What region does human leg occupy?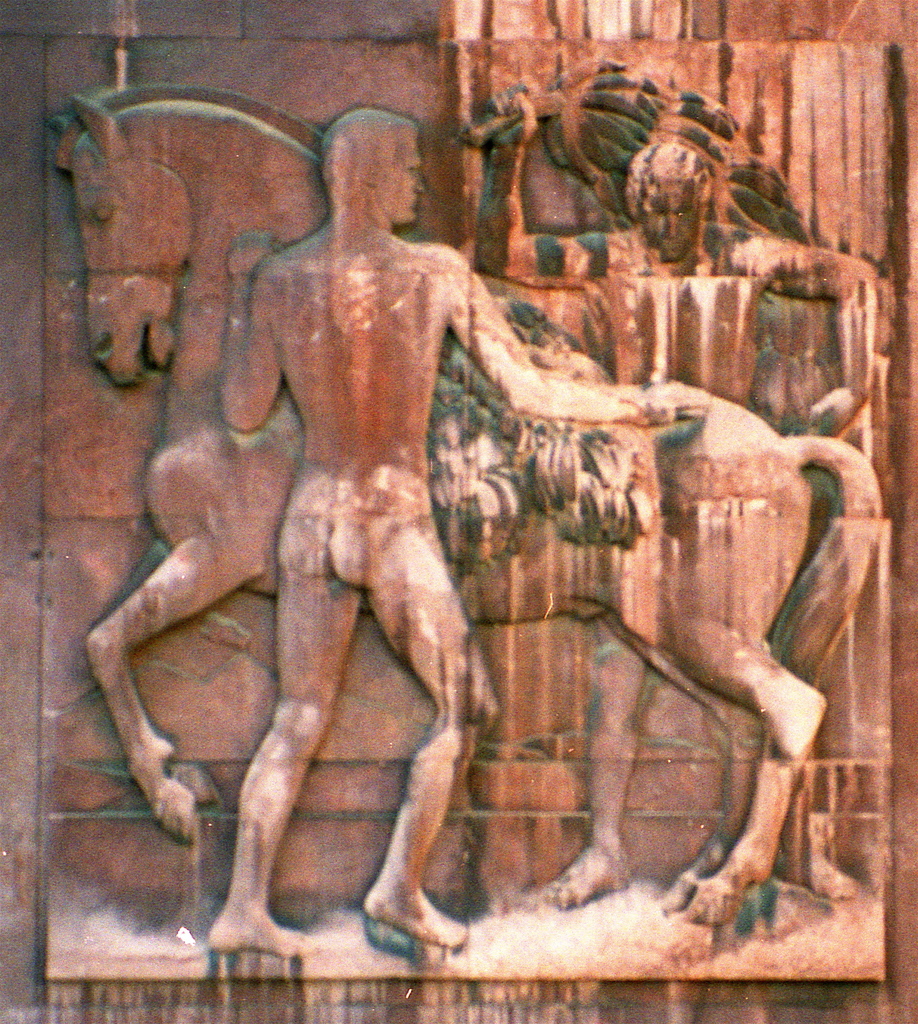
205 490 355 956.
